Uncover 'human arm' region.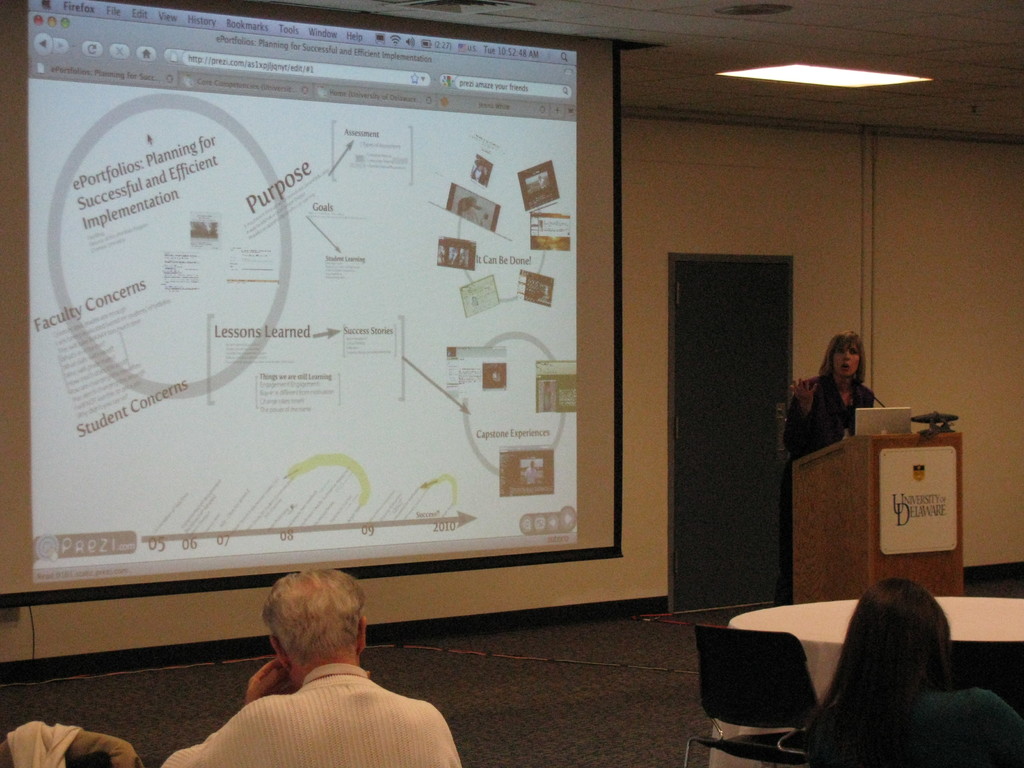
Uncovered: (left=787, top=376, right=813, bottom=451).
